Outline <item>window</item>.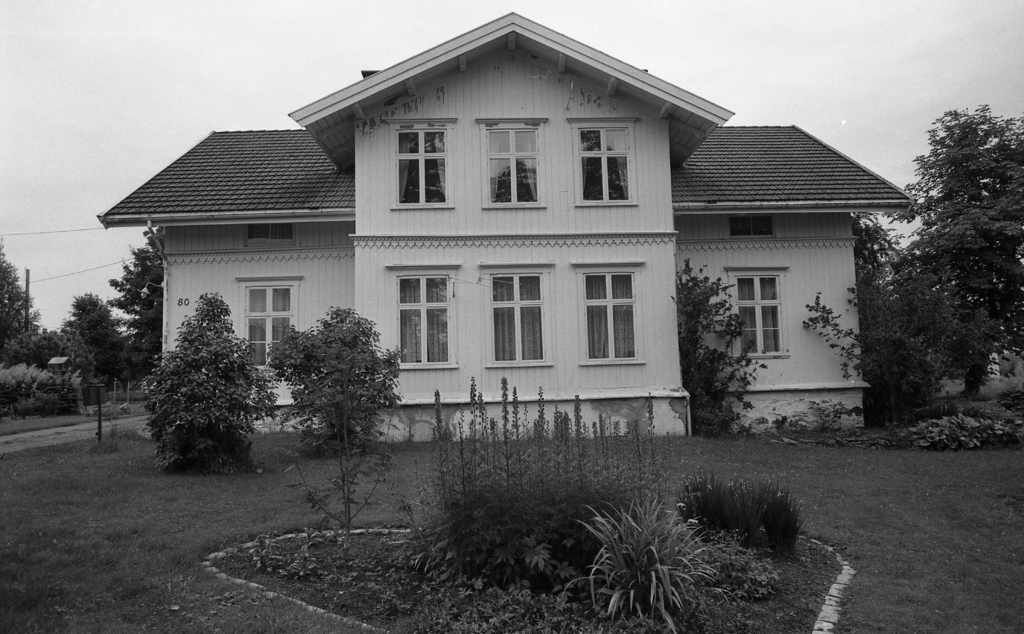
Outline: [387,118,456,206].
